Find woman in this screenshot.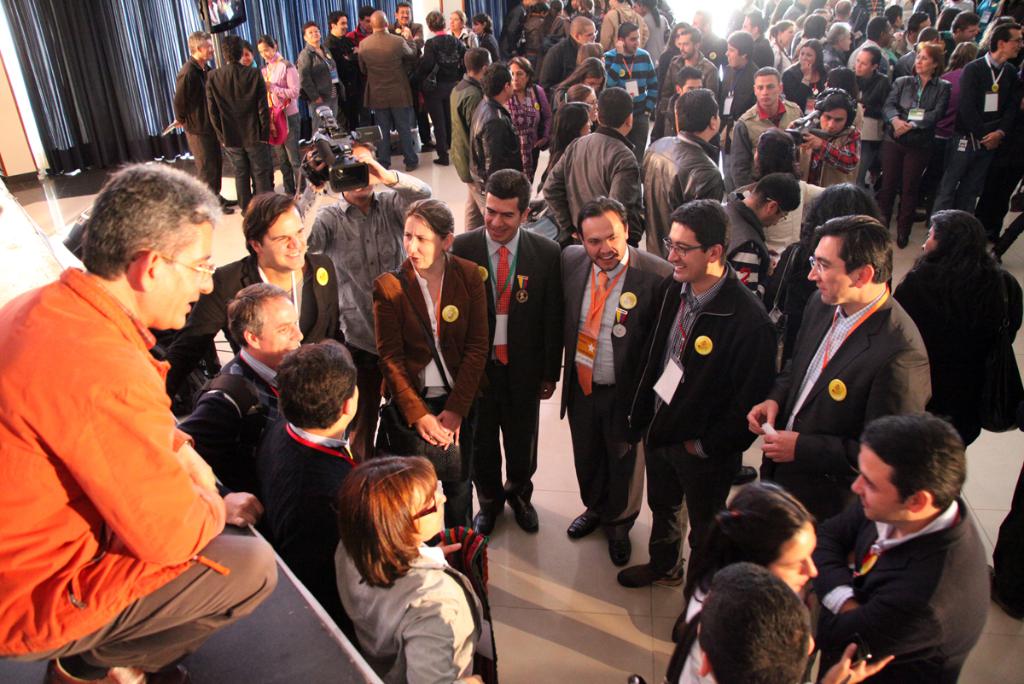
The bounding box for woman is region(381, 195, 496, 522).
